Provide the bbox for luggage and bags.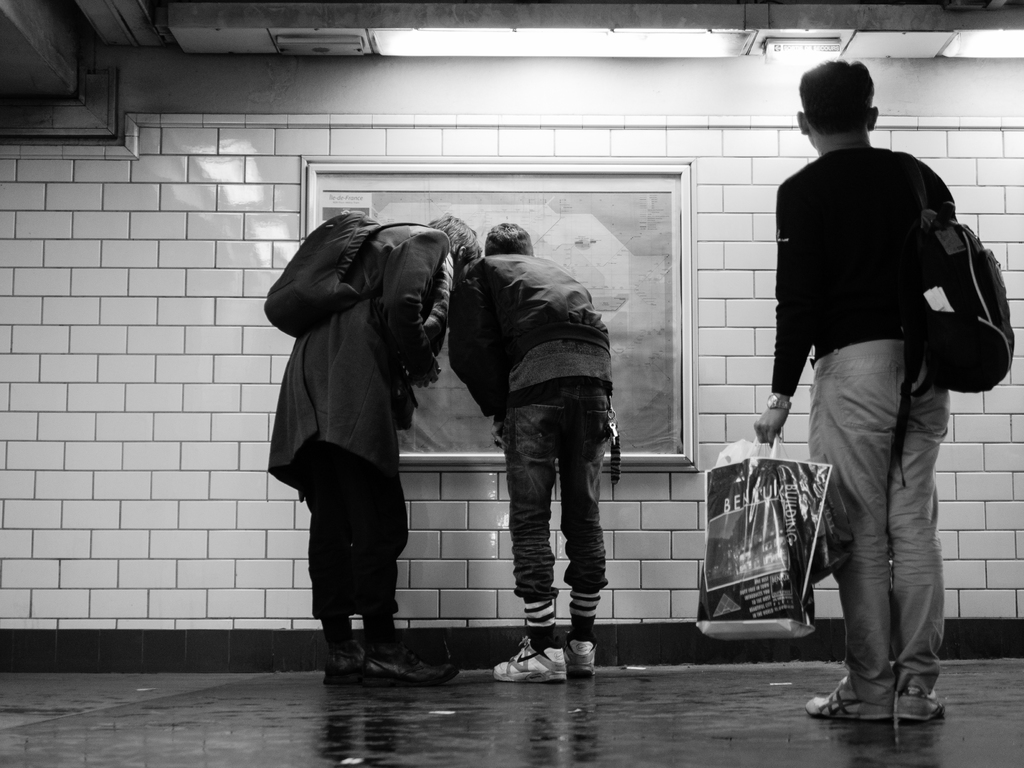
[x1=890, y1=175, x2=1005, y2=440].
